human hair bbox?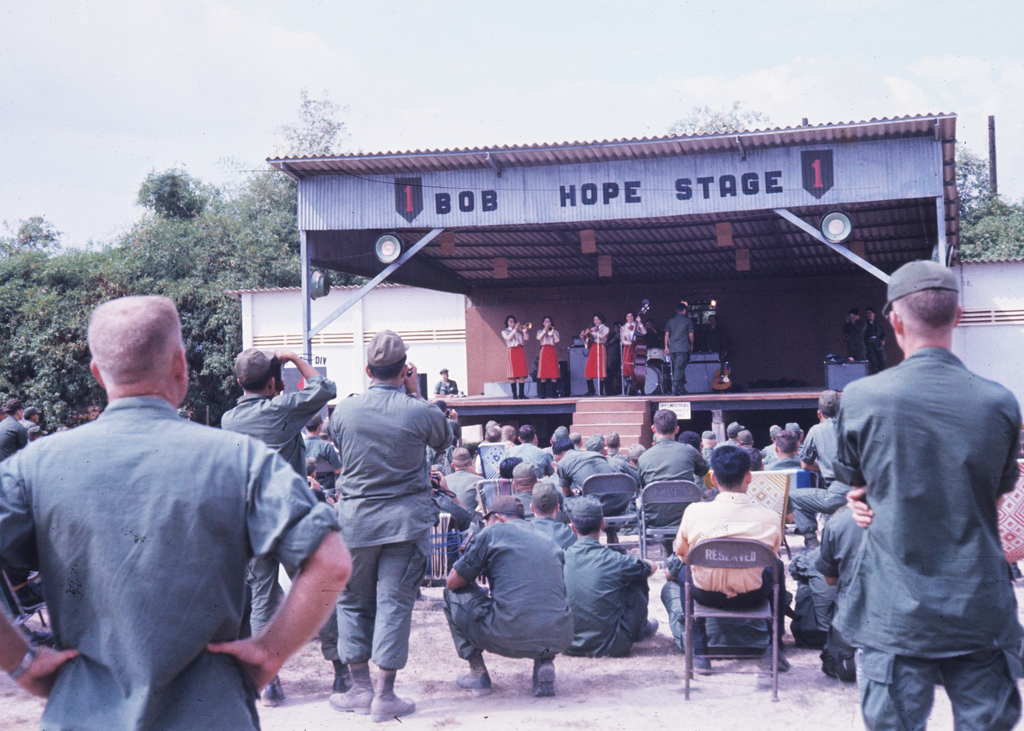
Rect(593, 314, 603, 327)
